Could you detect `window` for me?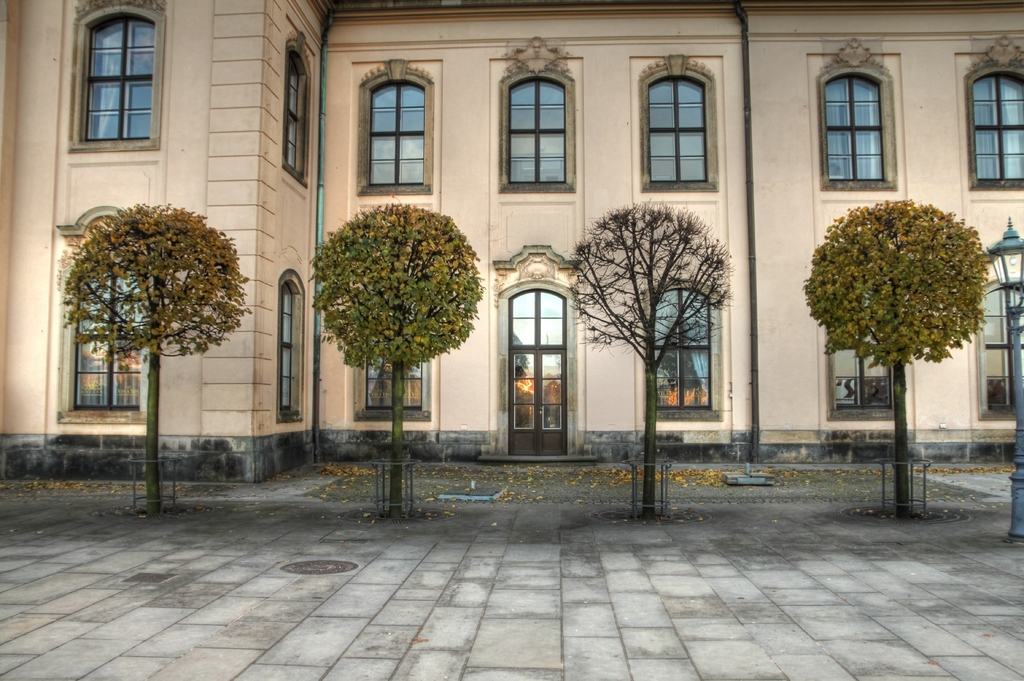
Detection result: [x1=358, y1=319, x2=435, y2=415].
